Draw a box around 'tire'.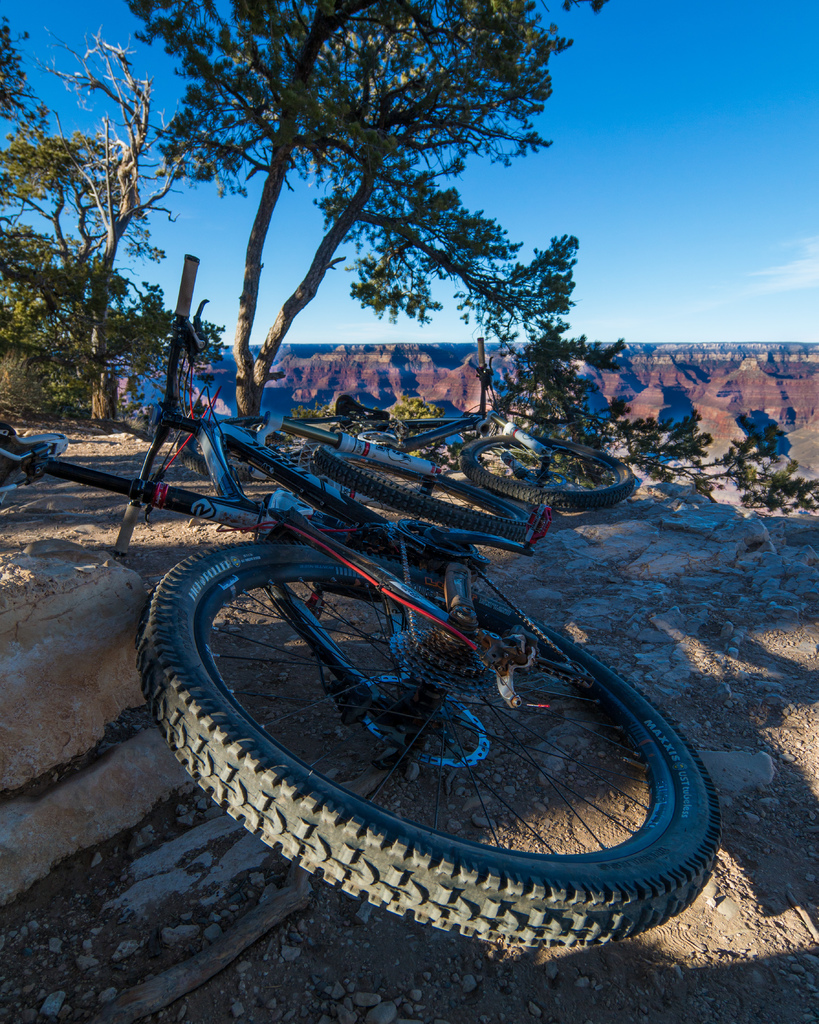
{"left": 150, "top": 493, "right": 713, "bottom": 943}.
